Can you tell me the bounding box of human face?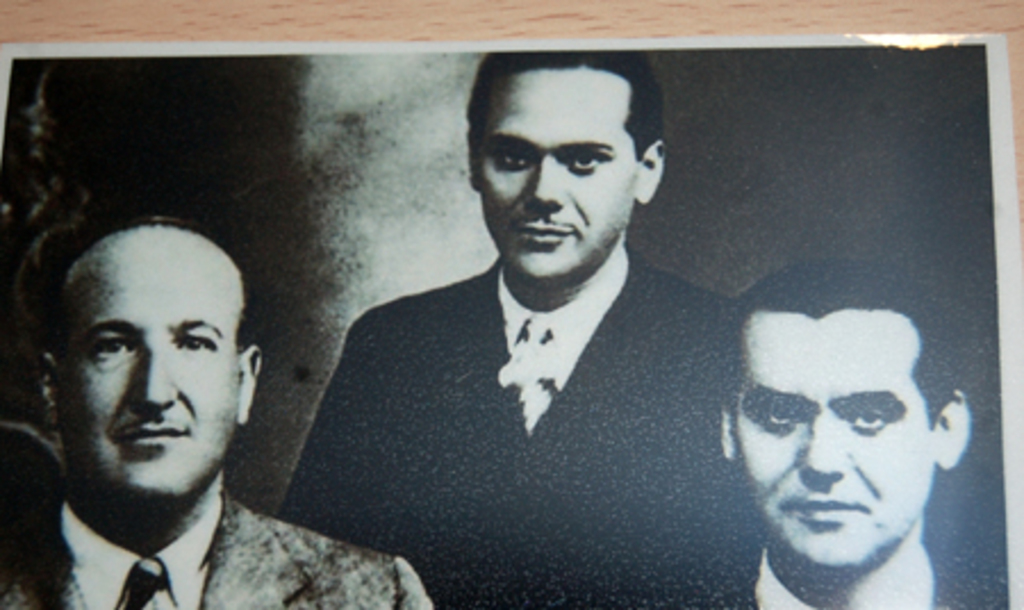
32/225/241/508.
